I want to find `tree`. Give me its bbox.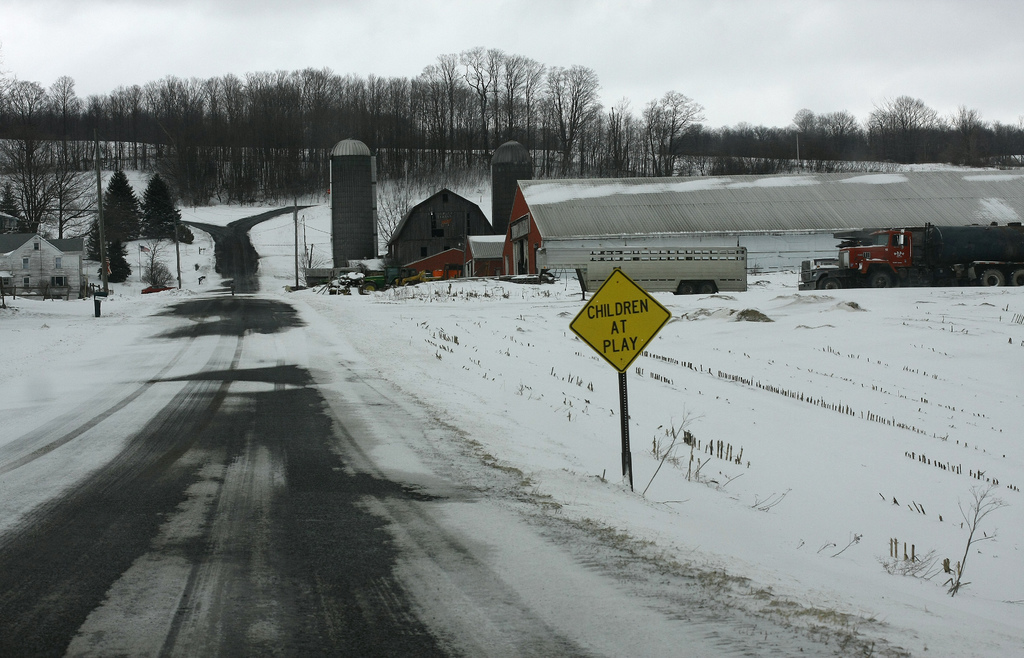
locate(140, 170, 194, 243).
